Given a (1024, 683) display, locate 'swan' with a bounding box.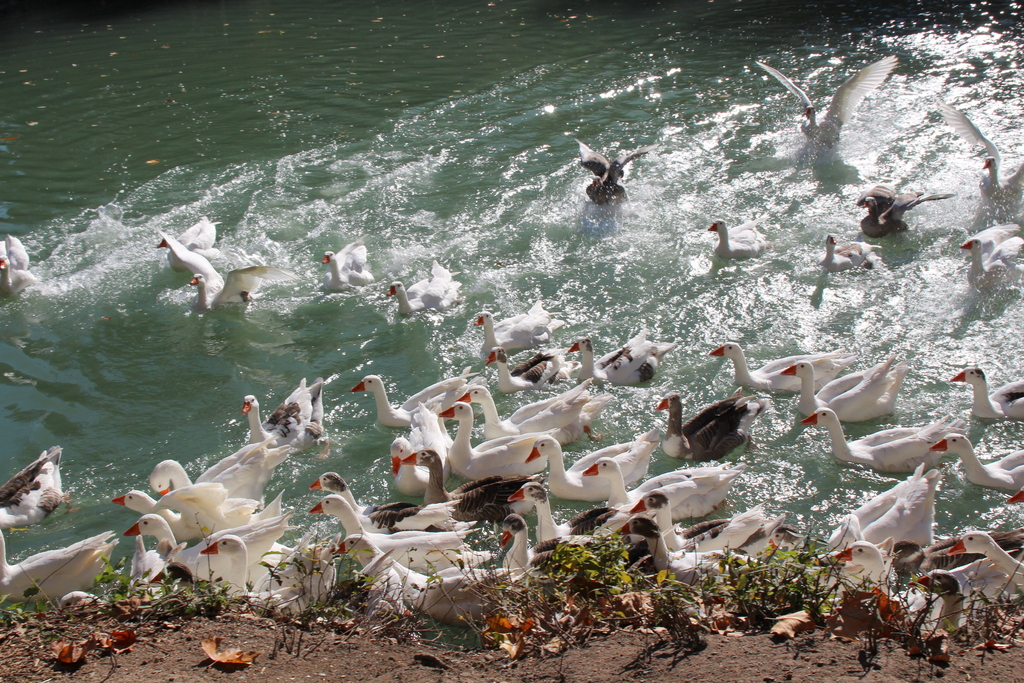
Located: BBox(753, 51, 899, 142).
